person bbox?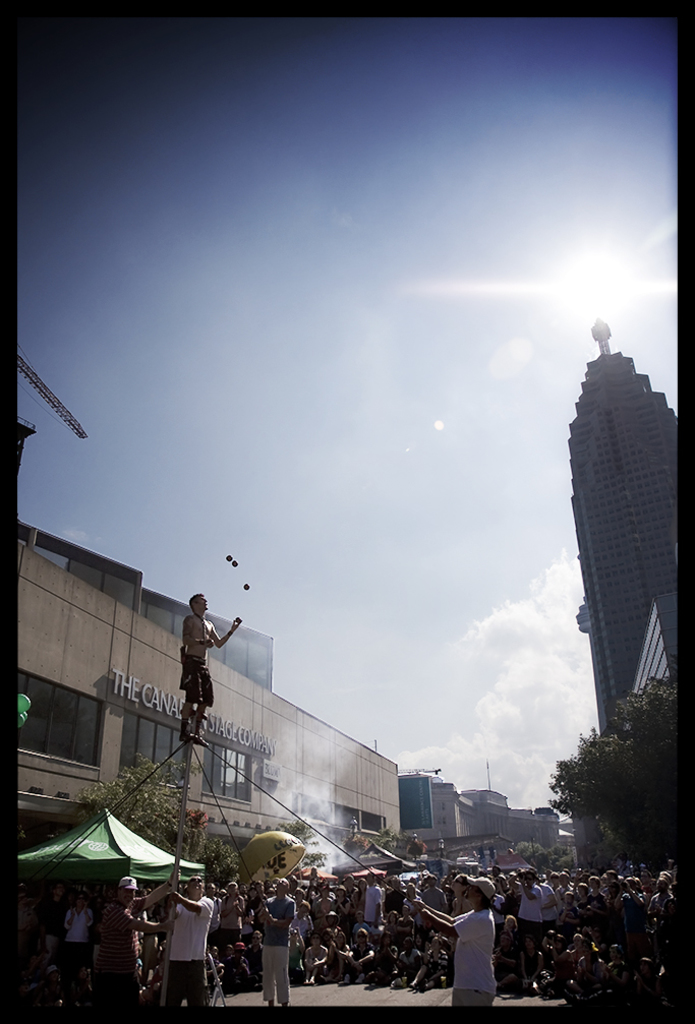
x1=168 y1=878 x2=215 y2=1007
